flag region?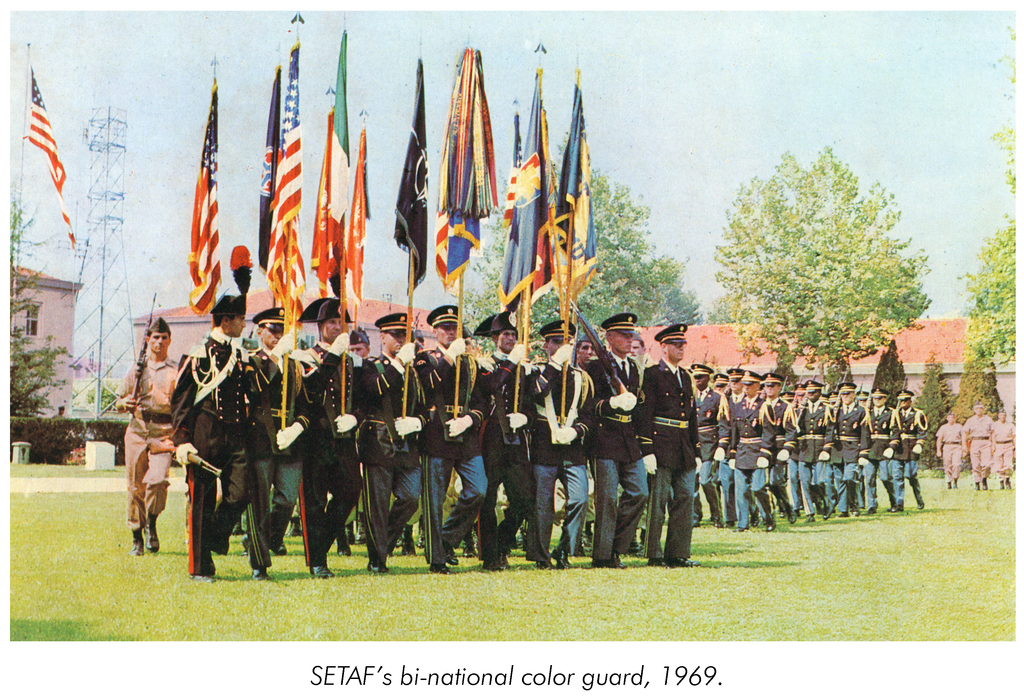
pyautogui.locateOnScreen(24, 59, 75, 245)
